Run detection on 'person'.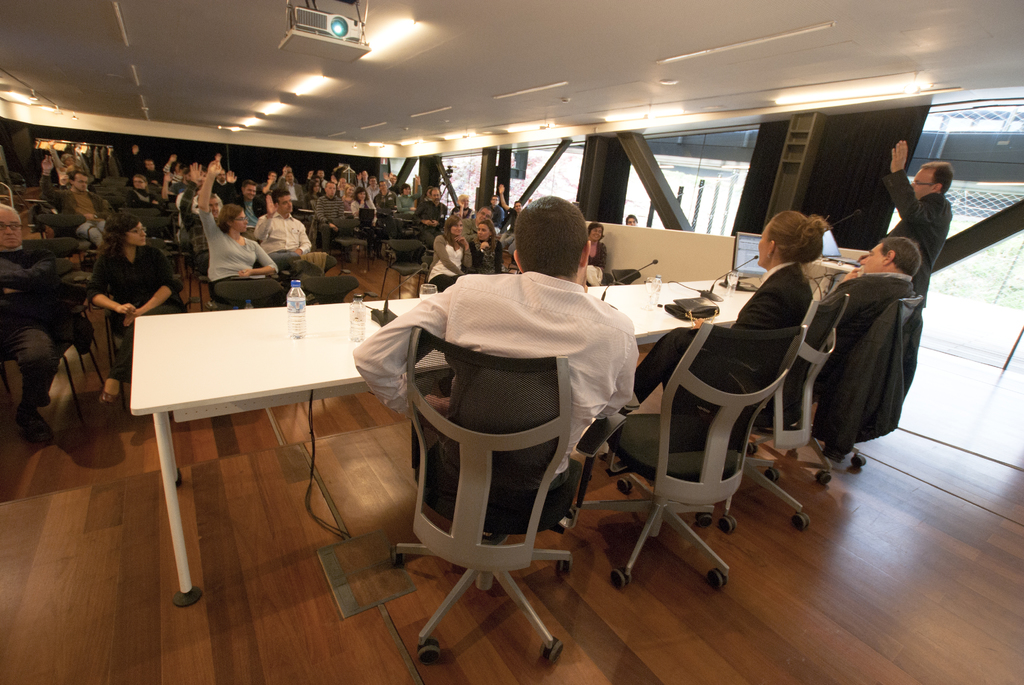
Result: 409:188:454:234.
